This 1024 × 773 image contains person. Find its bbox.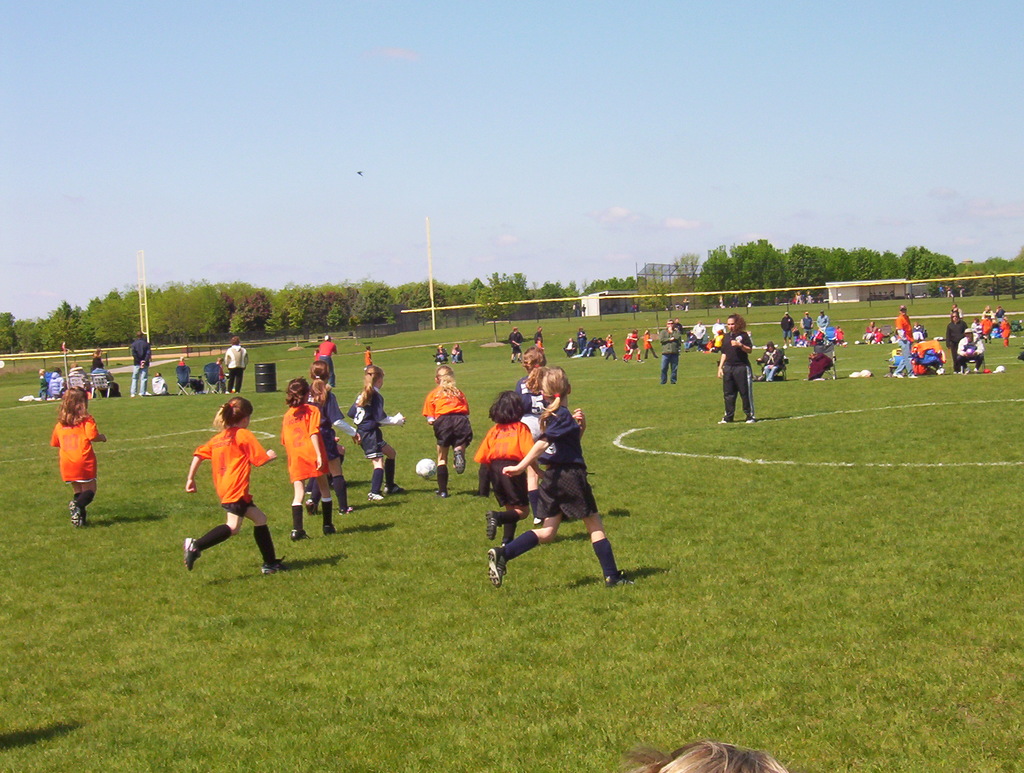
region(572, 336, 605, 360).
